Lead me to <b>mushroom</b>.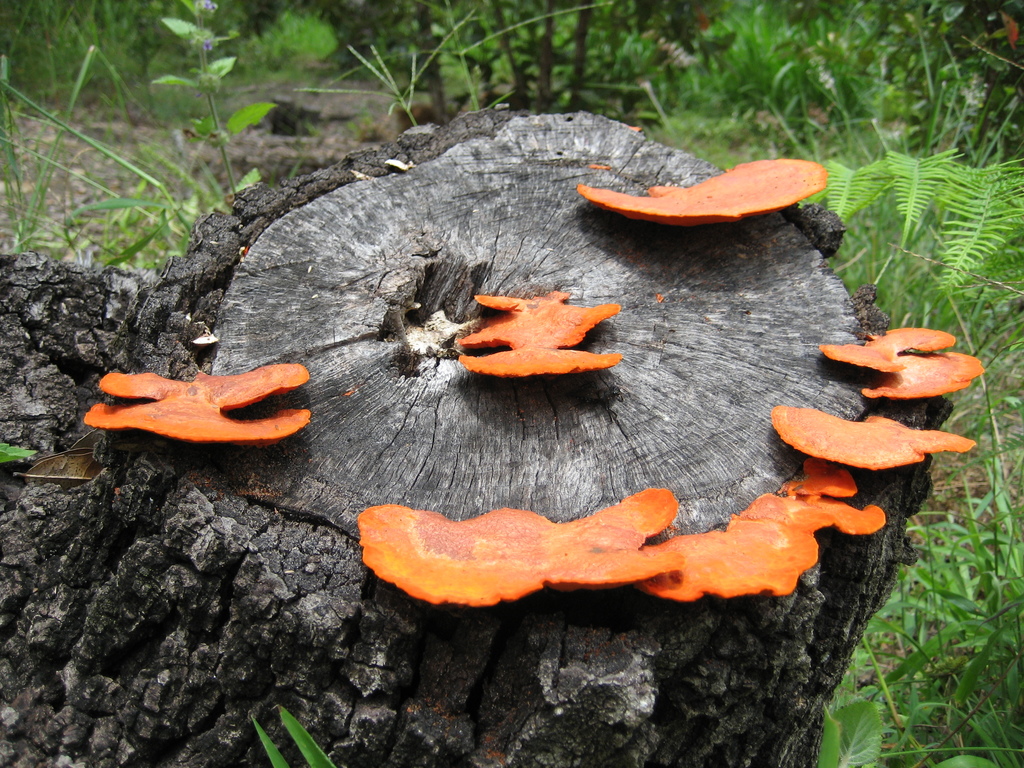
Lead to x1=579, y1=160, x2=828, y2=225.
